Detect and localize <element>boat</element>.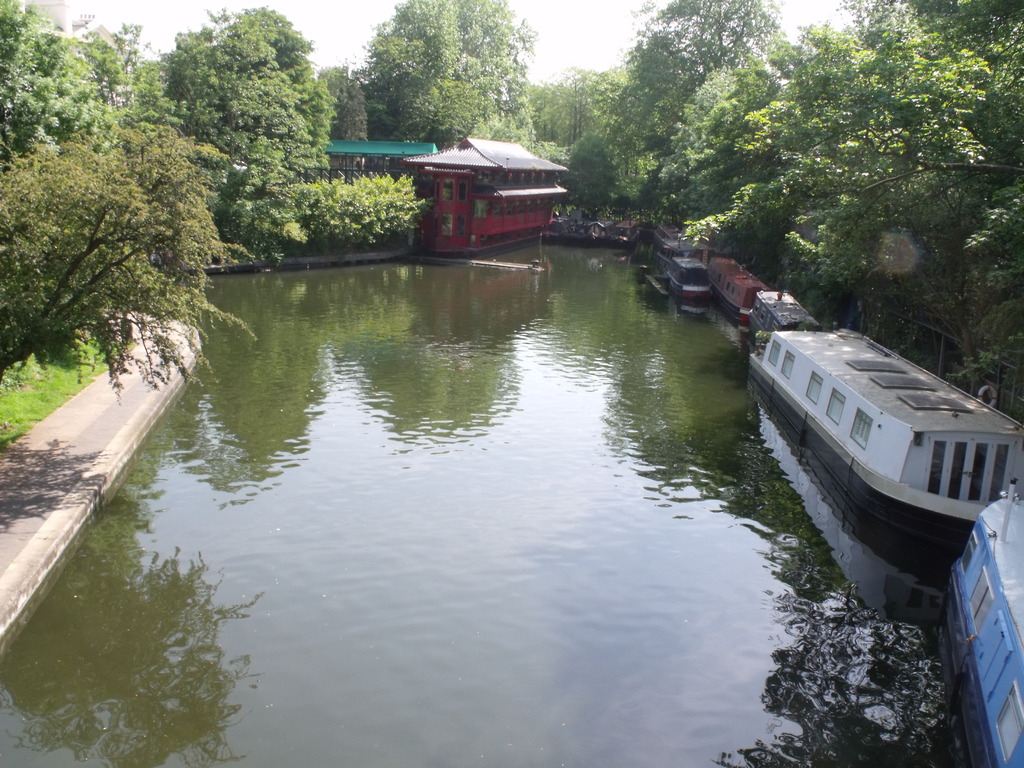
Localized at 748:288:1023:536.
